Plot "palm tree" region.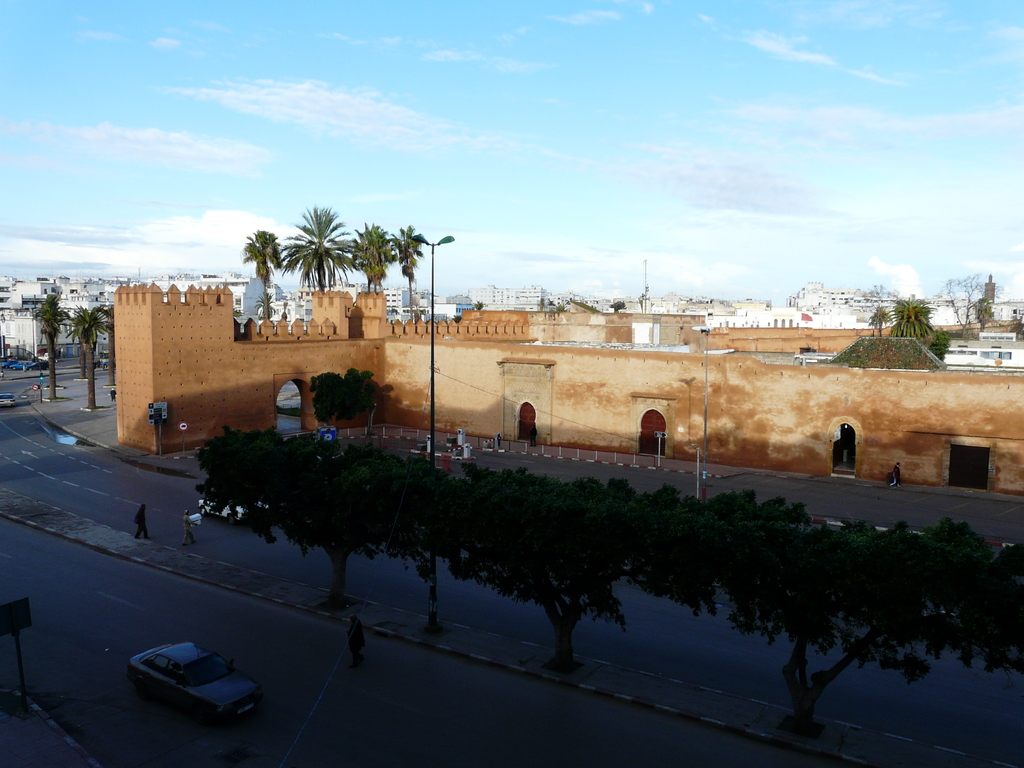
Plotted at detection(385, 218, 428, 320).
